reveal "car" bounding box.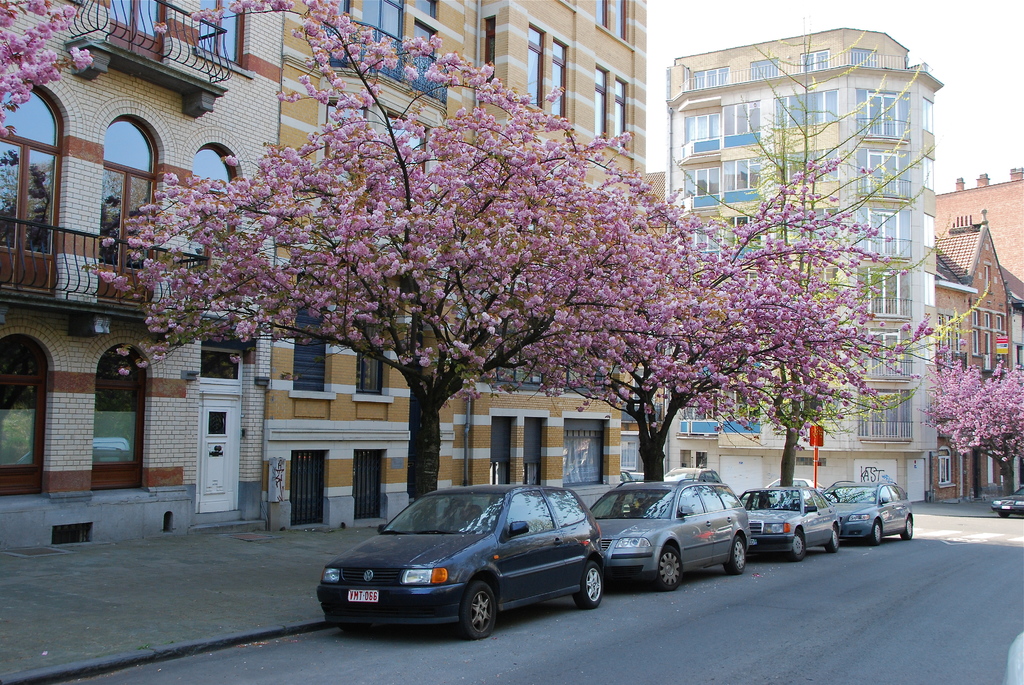
Revealed: rect(322, 488, 601, 642).
